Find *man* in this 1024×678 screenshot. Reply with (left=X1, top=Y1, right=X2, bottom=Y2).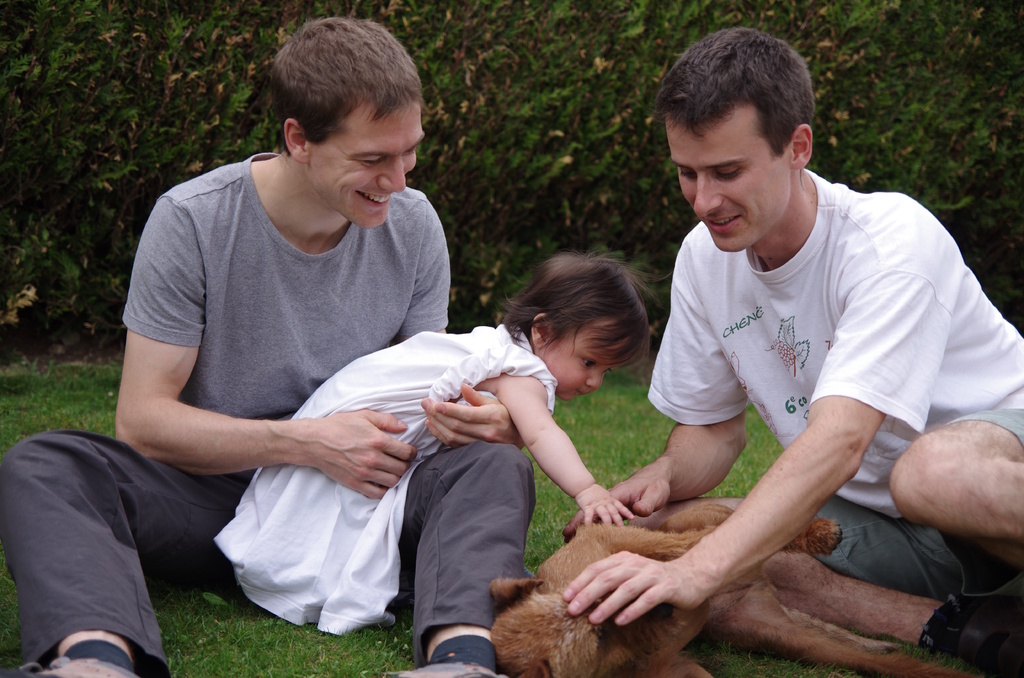
(left=0, top=18, right=534, bottom=677).
